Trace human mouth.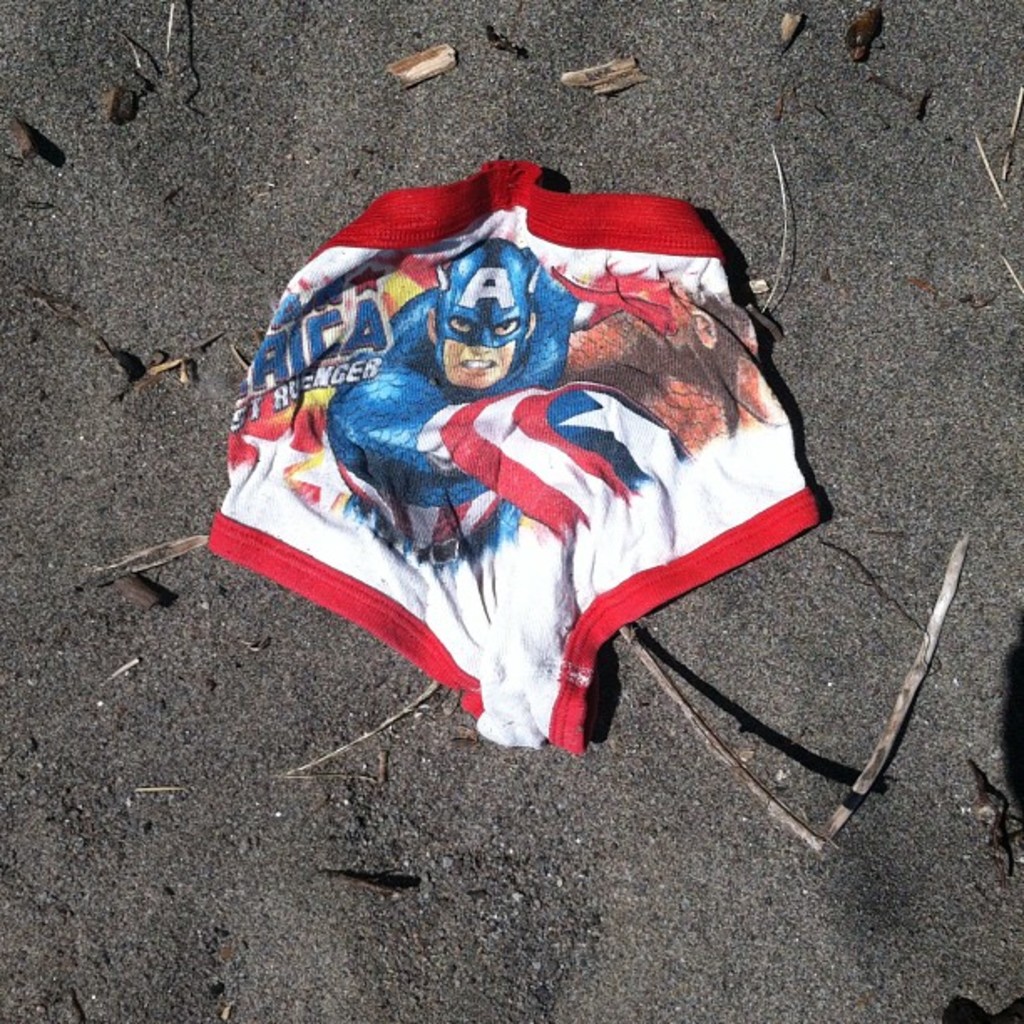
Traced to 457,350,497,380.
